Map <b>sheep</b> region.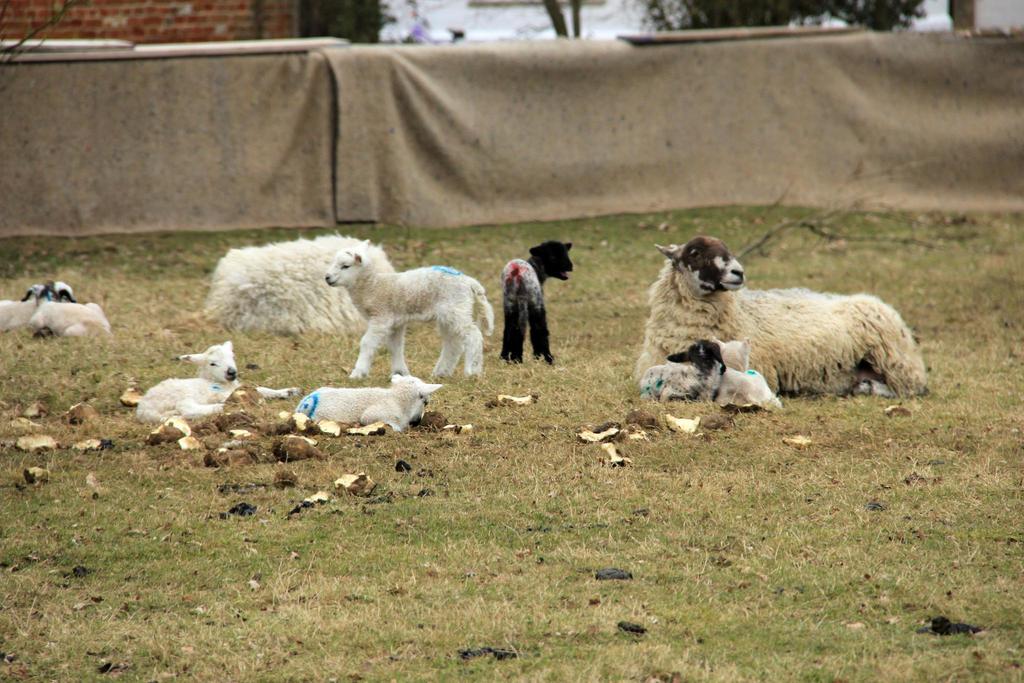
Mapped to {"x1": 321, "y1": 244, "x2": 492, "y2": 379}.
